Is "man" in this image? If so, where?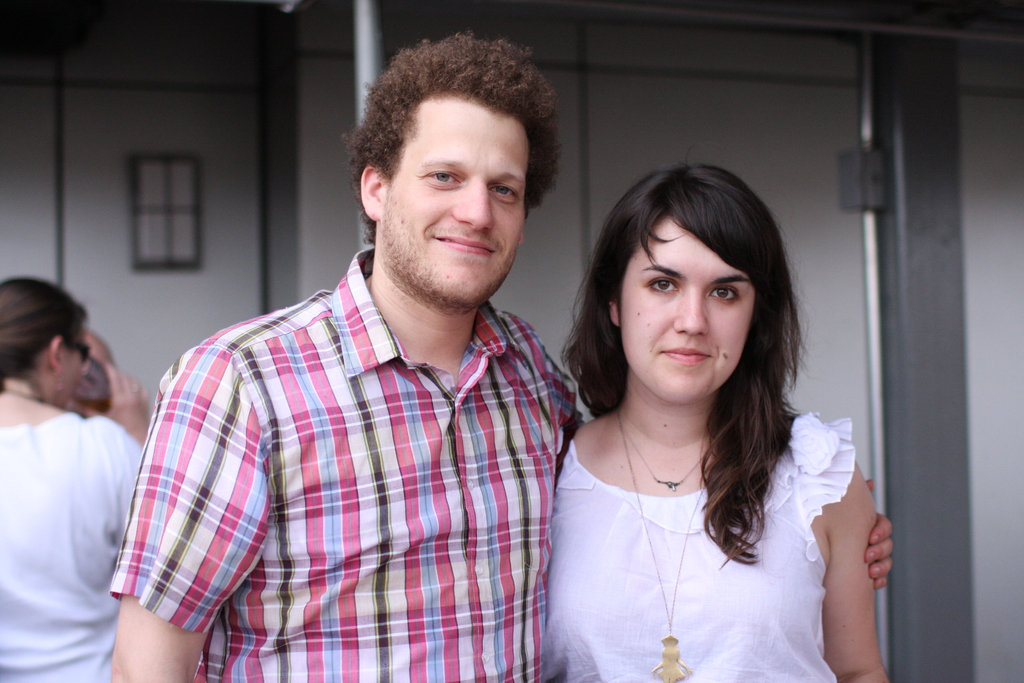
Yes, at crop(102, 24, 895, 682).
